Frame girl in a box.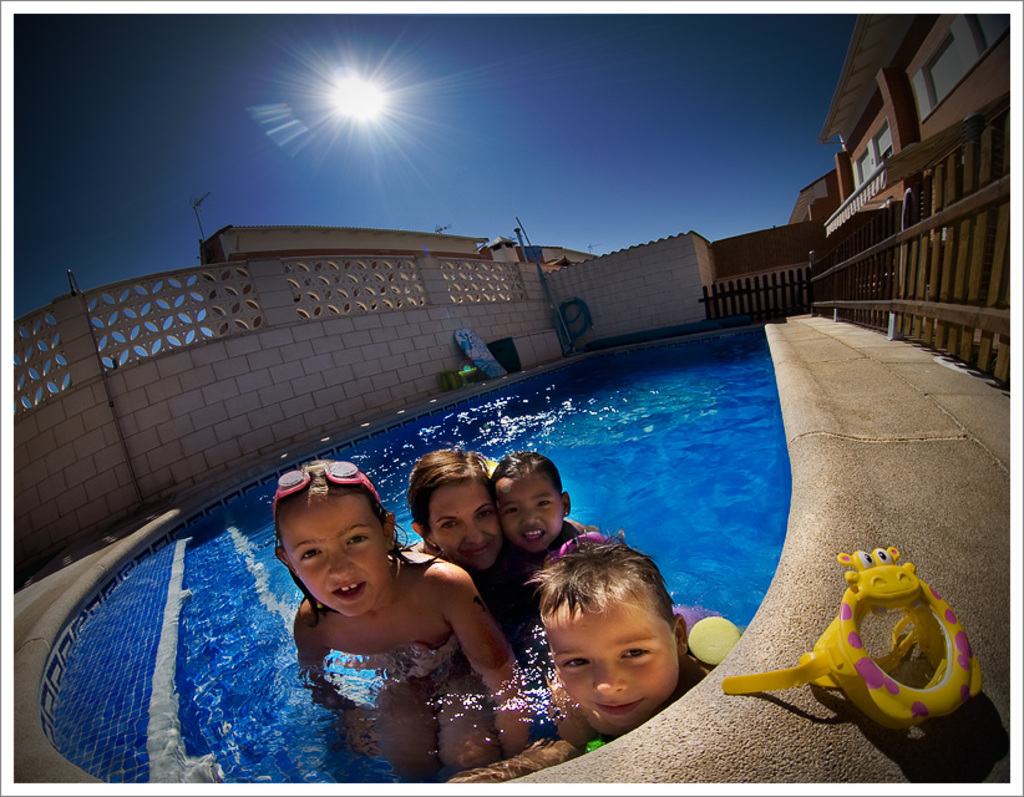
{"x1": 486, "y1": 445, "x2": 592, "y2": 600}.
